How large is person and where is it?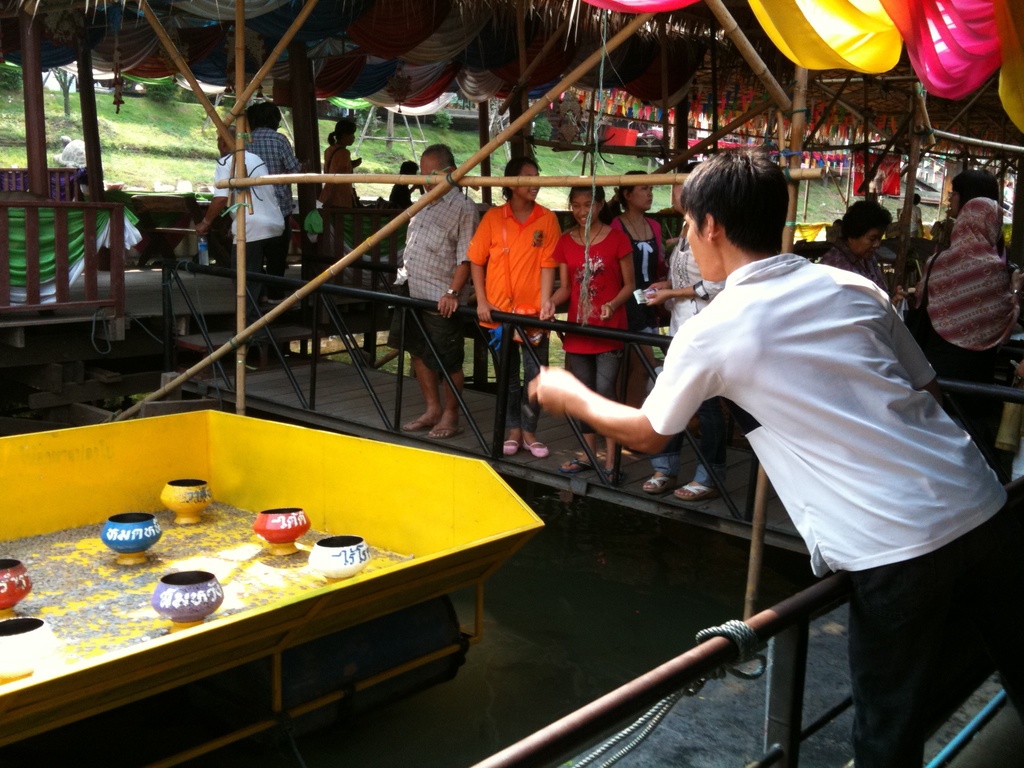
Bounding box: box=[808, 193, 908, 323].
